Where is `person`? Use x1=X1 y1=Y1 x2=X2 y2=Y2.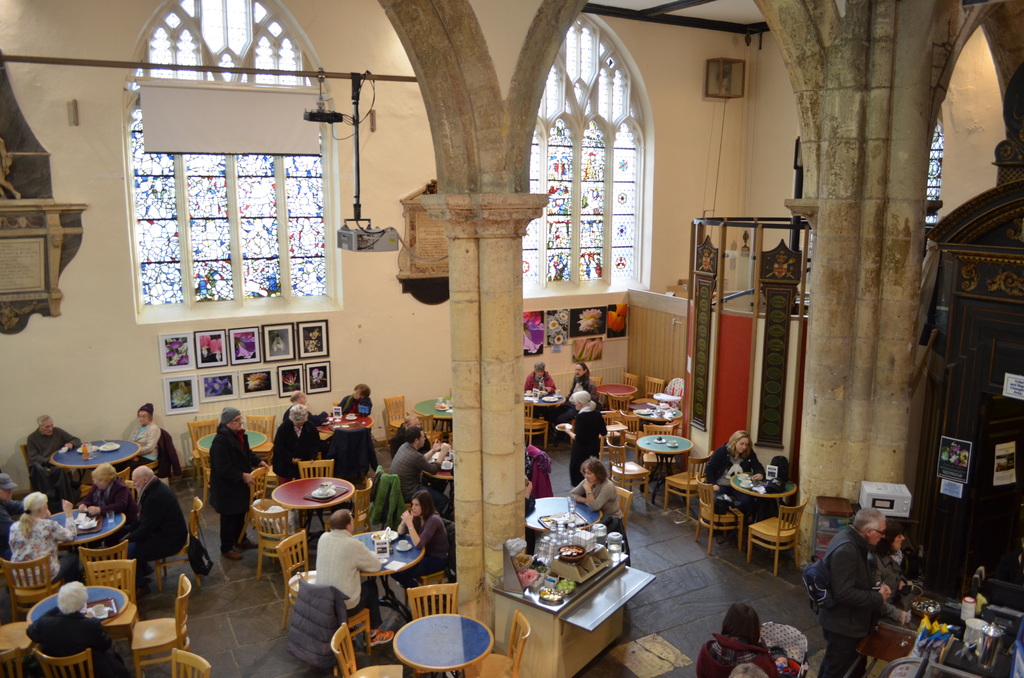
x1=520 y1=362 x2=557 y2=410.
